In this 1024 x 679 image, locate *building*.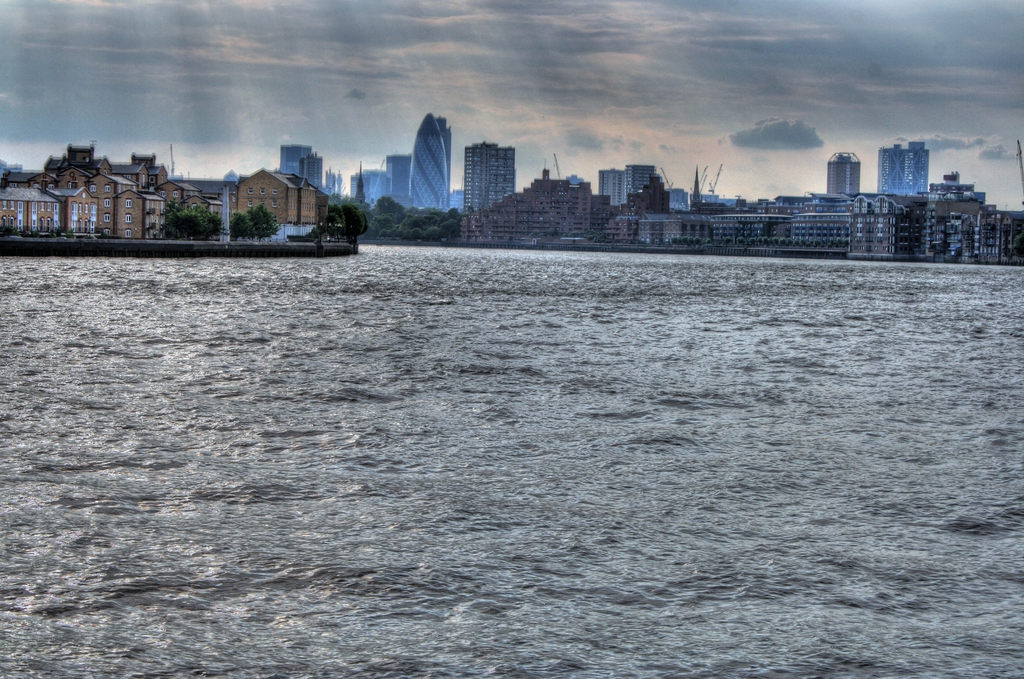
Bounding box: 231,164,324,230.
